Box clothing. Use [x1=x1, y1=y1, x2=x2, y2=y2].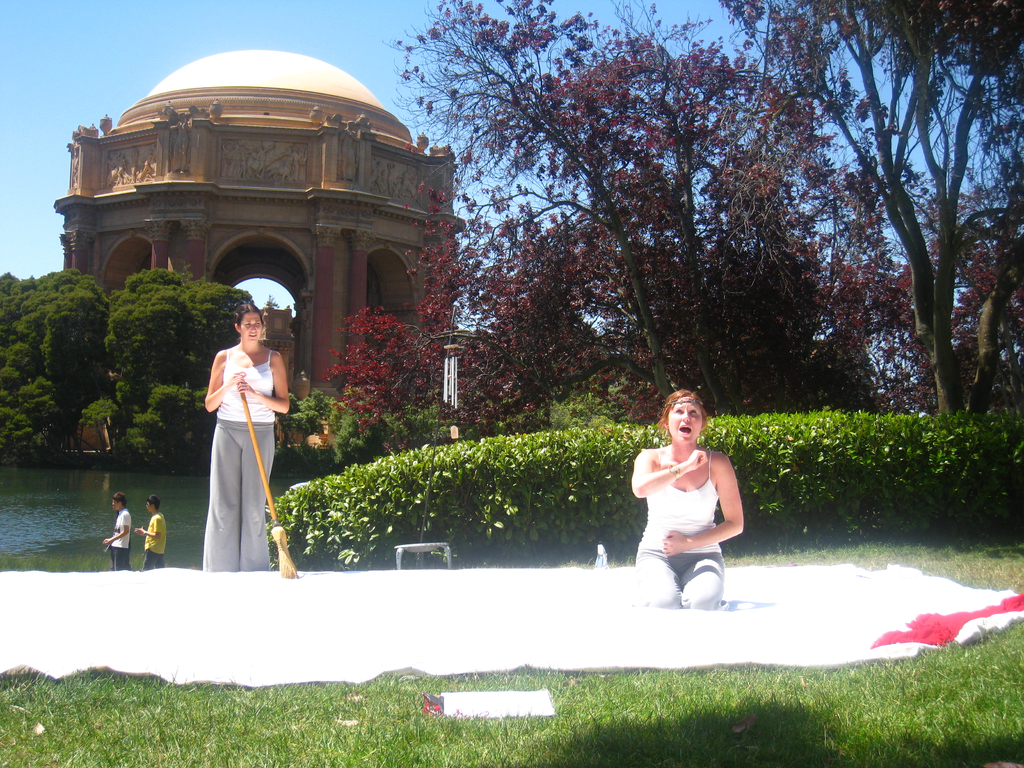
[x1=636, y1=451, x2=729, y2=613].
